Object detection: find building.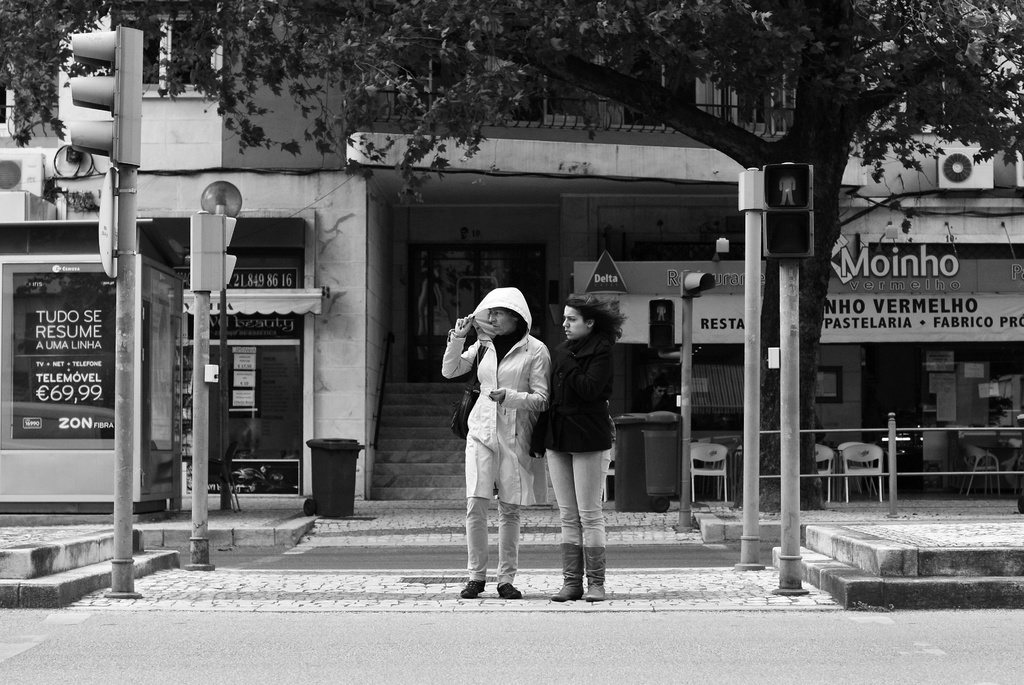
{"left": 0, "top": 0, "right": 1023, "bottom": 521}.
